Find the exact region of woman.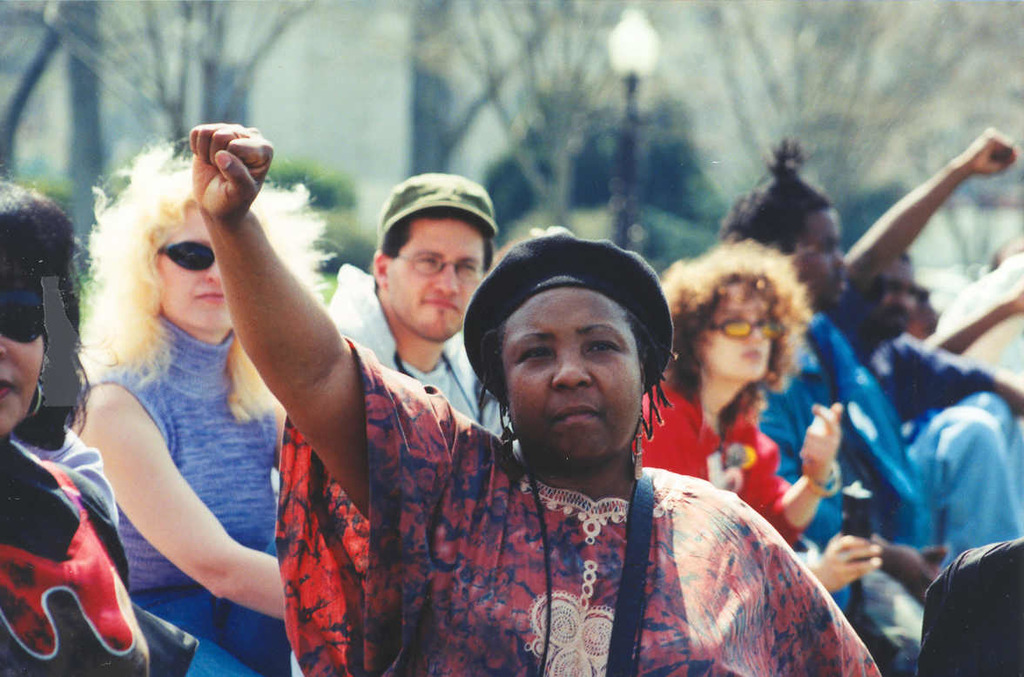
Exact region: bbox(711, 137, 938, 676).
